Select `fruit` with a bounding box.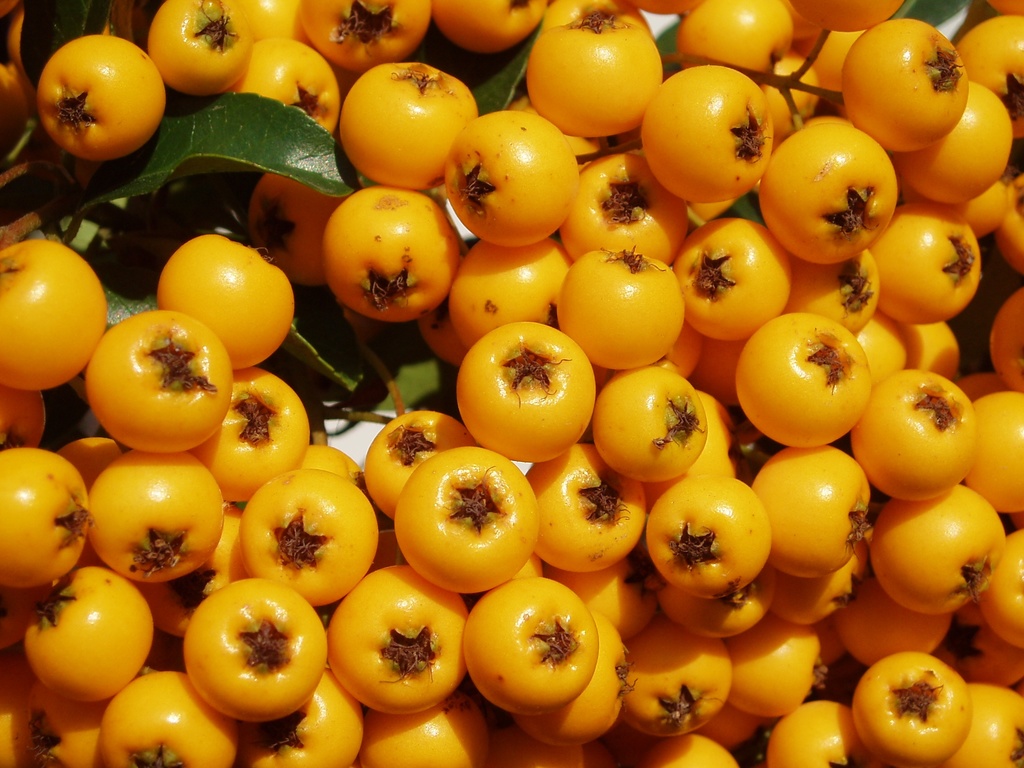
{"x1": 437, "y1": 110, "x2": 579, "y2": 254}.
